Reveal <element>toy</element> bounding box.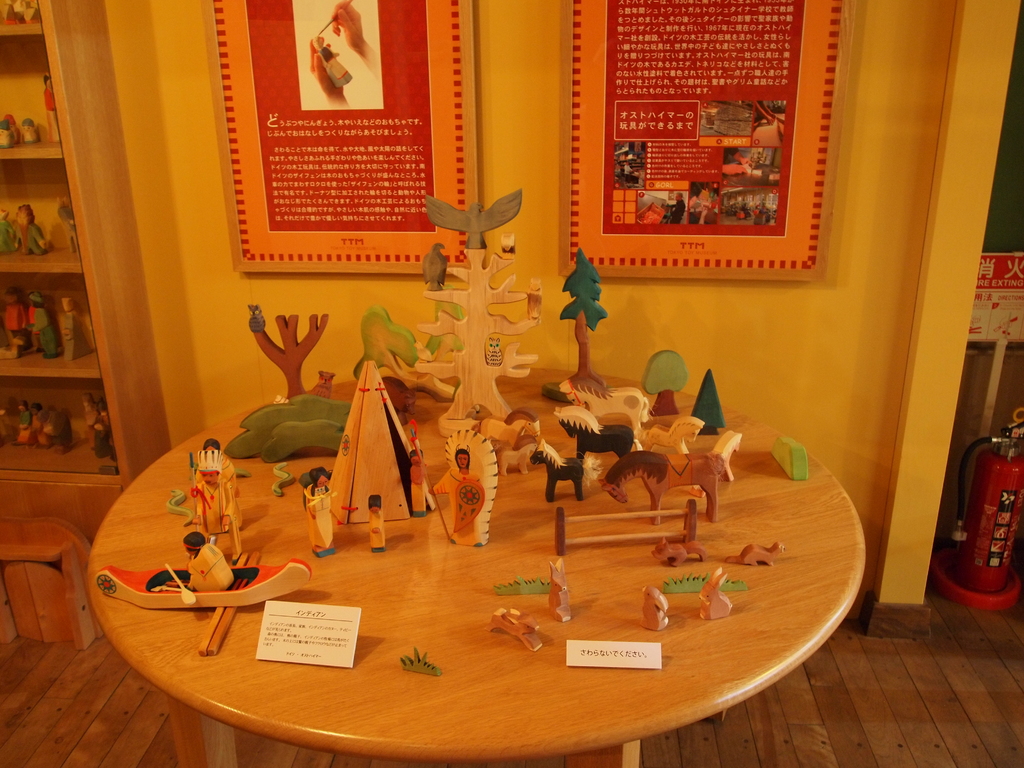
Revealed: 93, 398, 118, 456.
